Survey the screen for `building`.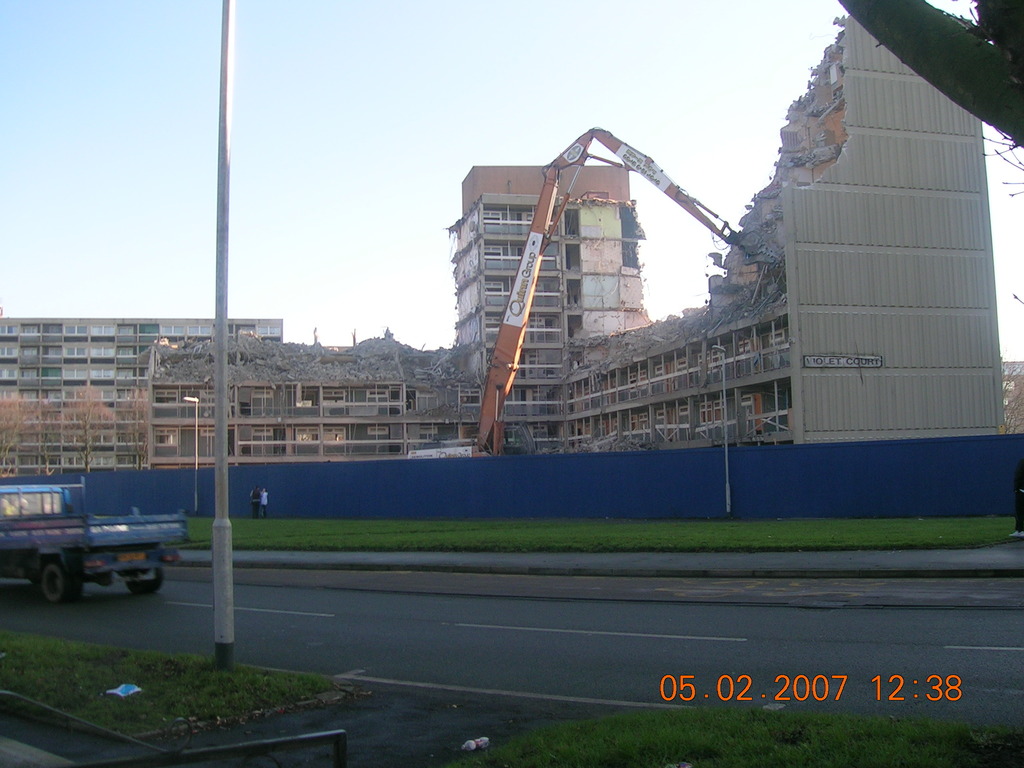
Survey found: x1=0 y1=12 x2=1013 y2=476.
